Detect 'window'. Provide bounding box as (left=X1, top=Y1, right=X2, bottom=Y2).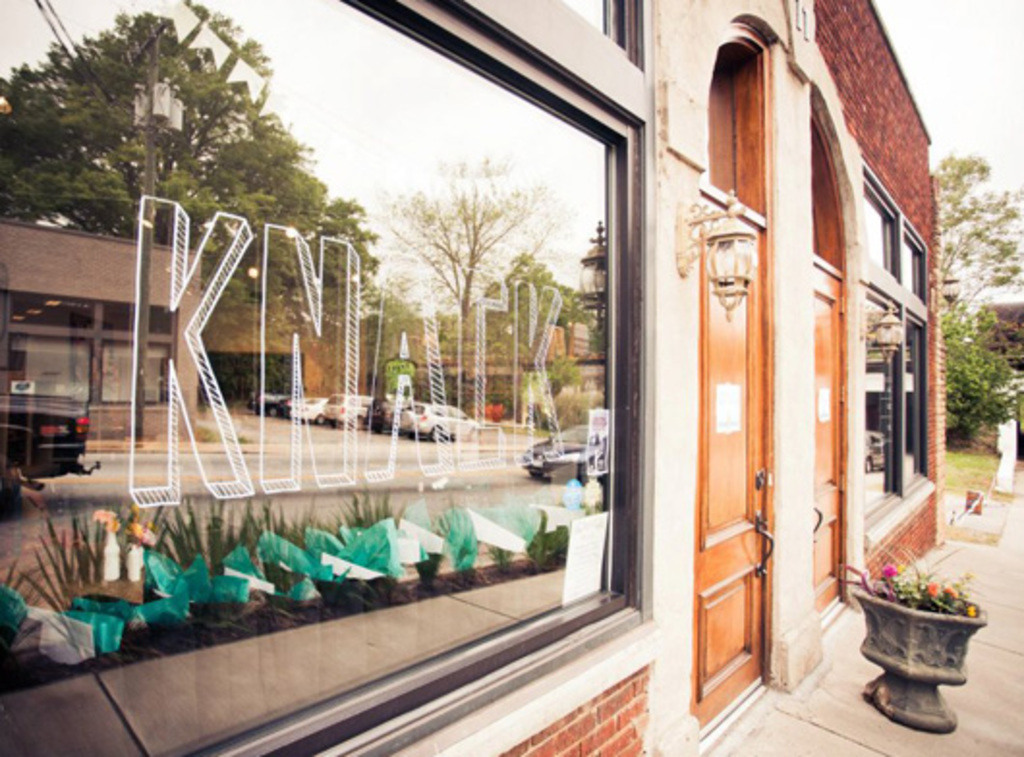
(left=0, top=0, right=638, bottom=755).
